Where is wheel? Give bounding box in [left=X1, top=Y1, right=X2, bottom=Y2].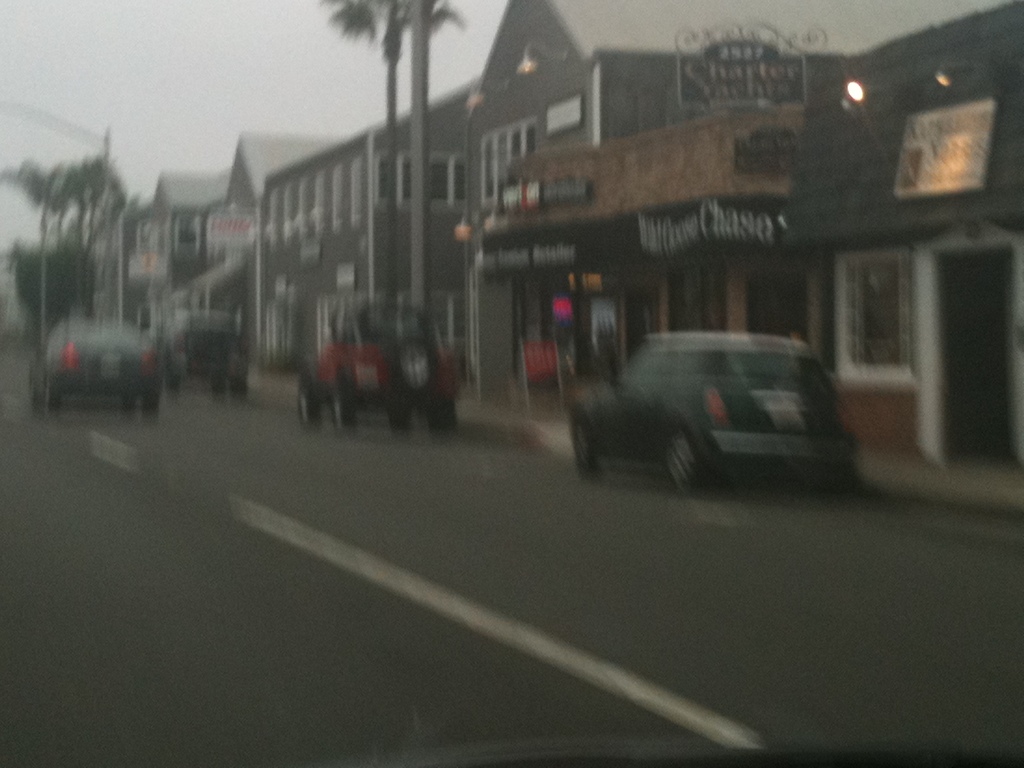
[left=660, top=422, right=713, bottom=499].
